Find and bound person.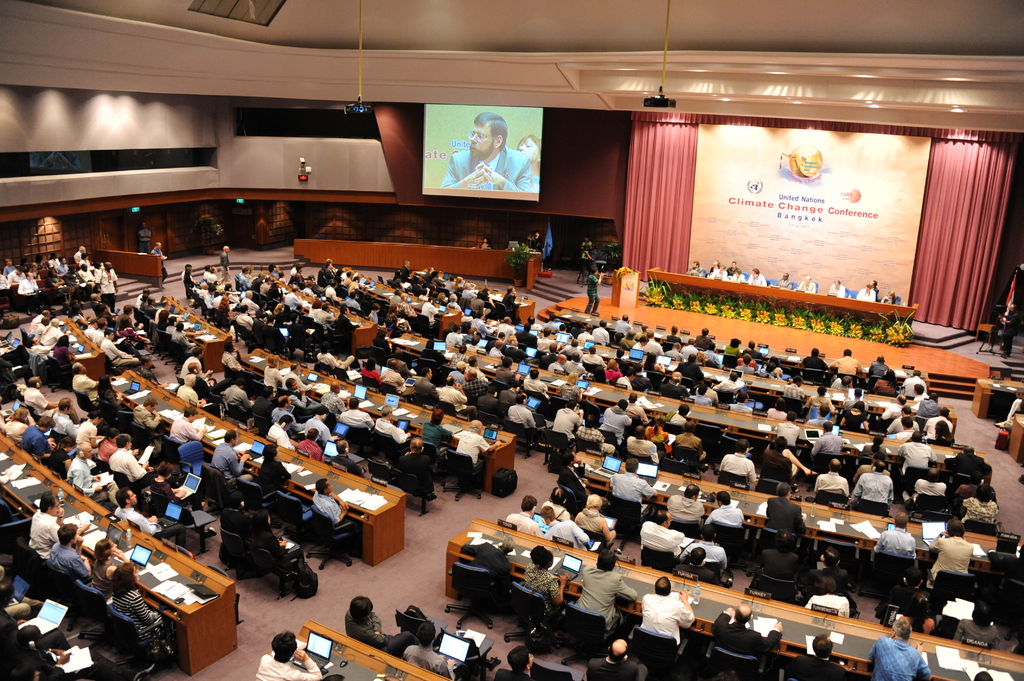
Bound: crop(556, 401, 583, 445).
